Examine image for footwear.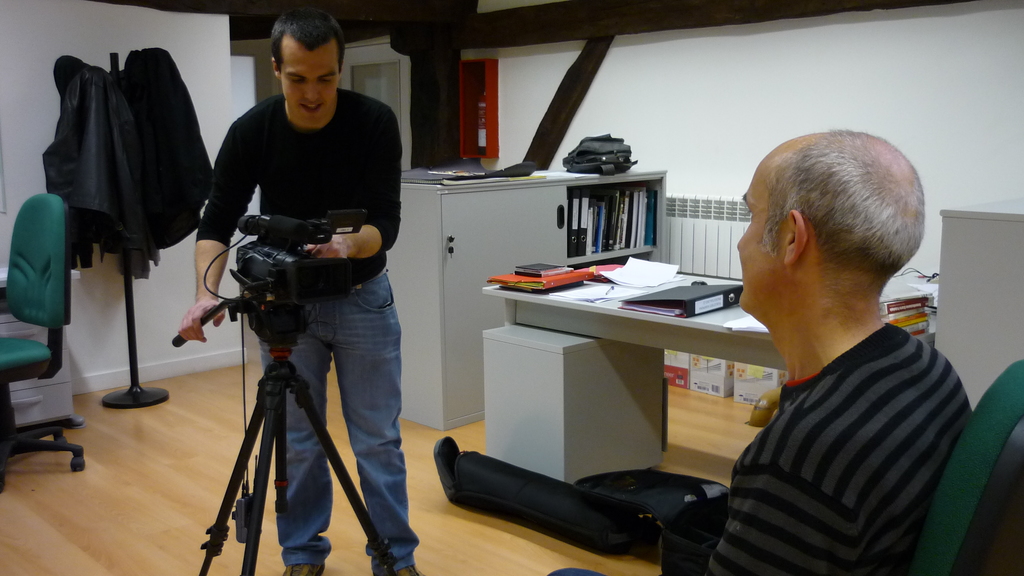
Examination result: box(376, 548, 426, 575).
